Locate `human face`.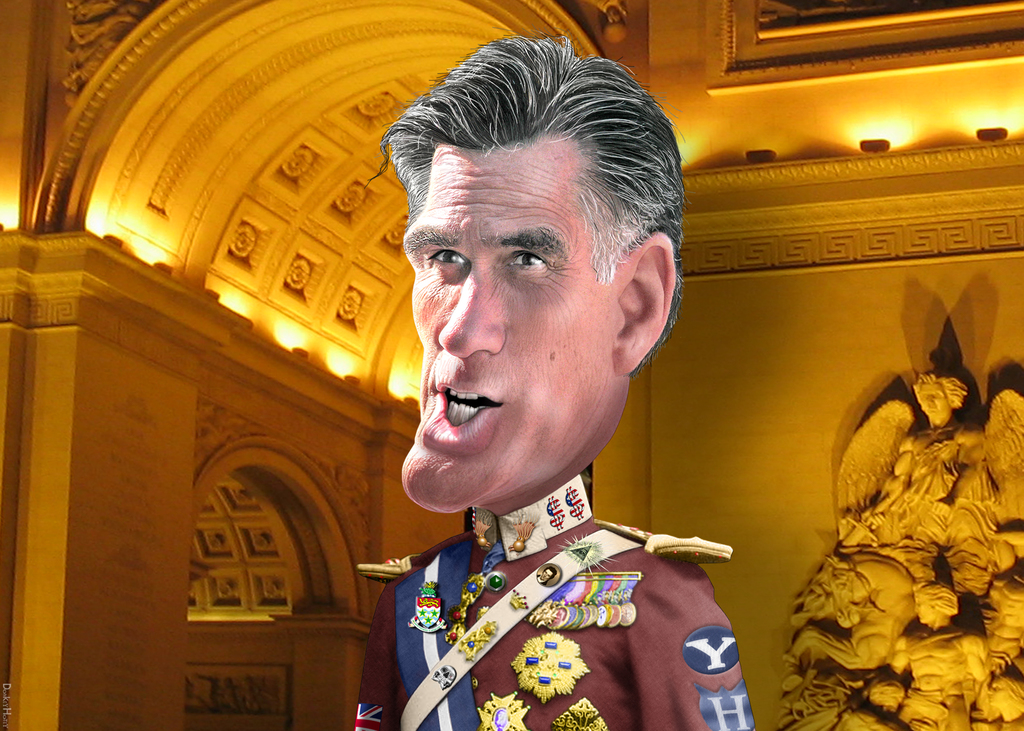
Bounding box: {"left": 401, "top": 149, "right": 625, "bottom": 517}.
